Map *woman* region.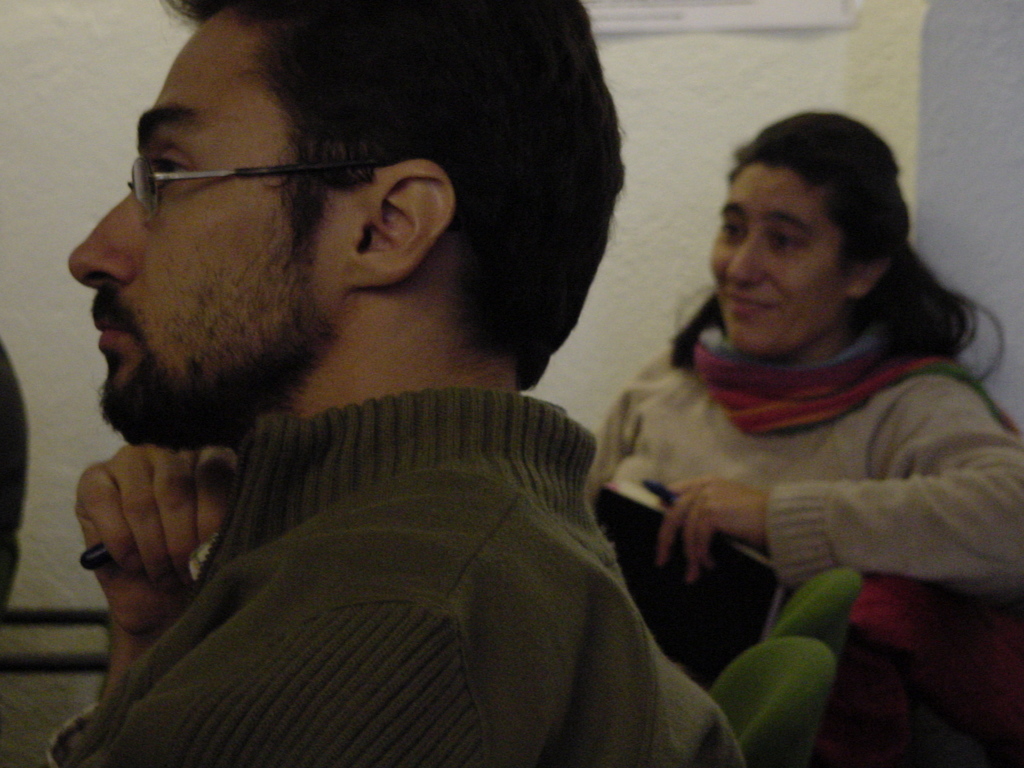
Mapped to rect(533, 107, 1005, 726).
